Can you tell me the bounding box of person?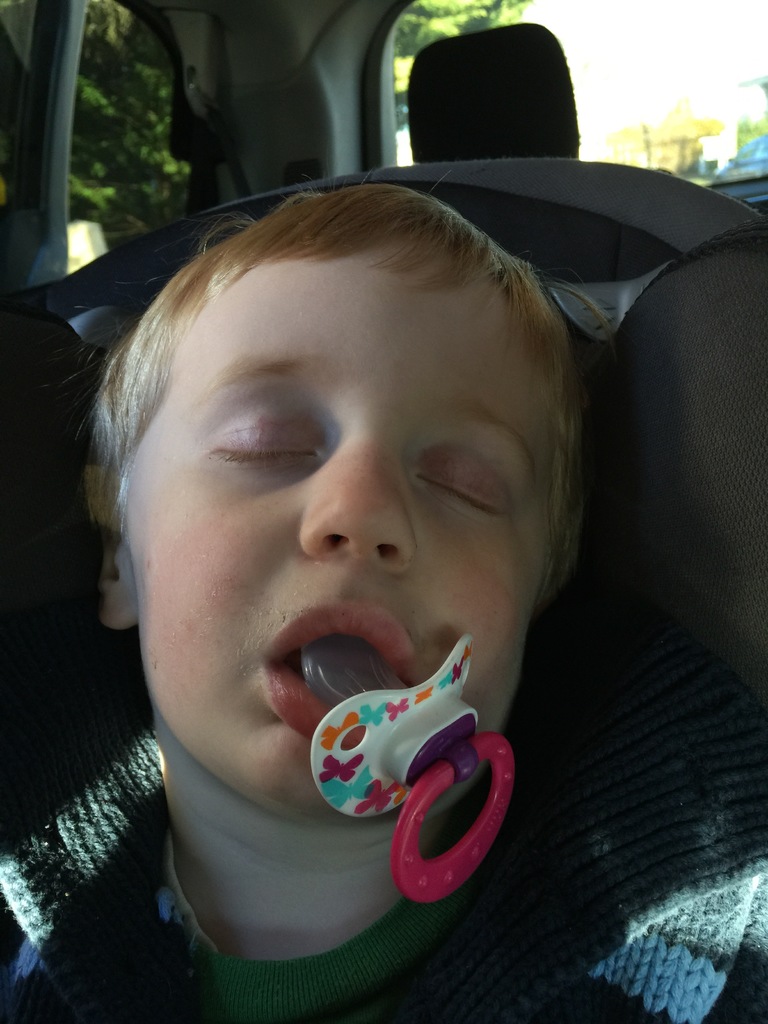
bbox=[0, 129, 628, 1014].
